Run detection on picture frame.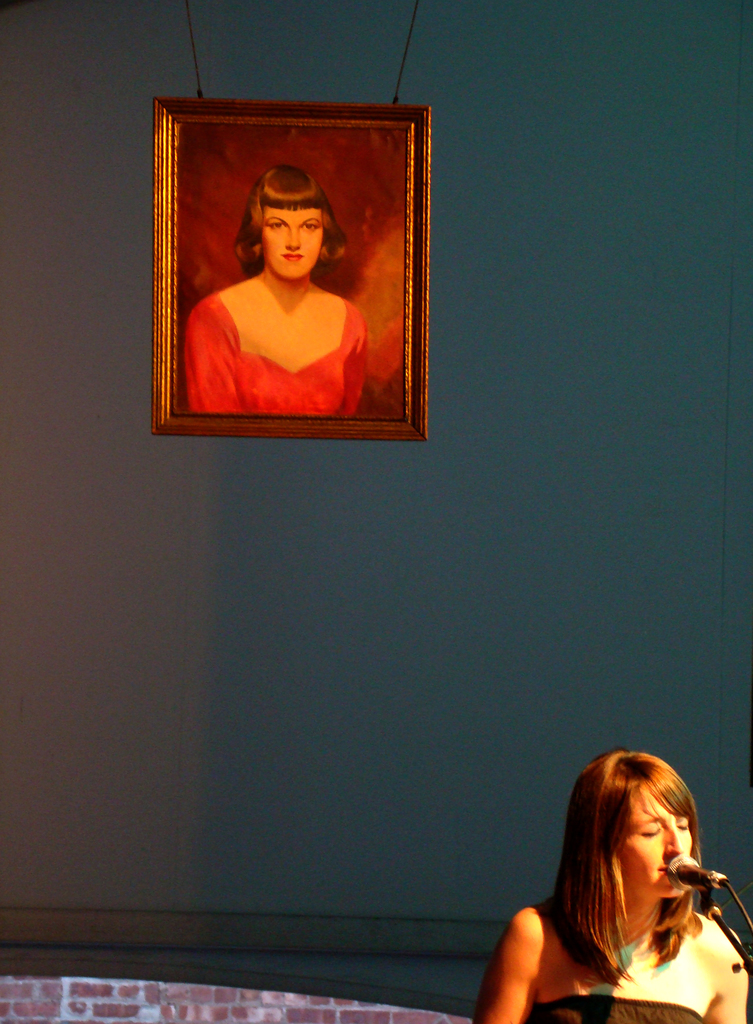
Result: {"left": 122, "top": 67, "right": 447, "bottom": 471}.
